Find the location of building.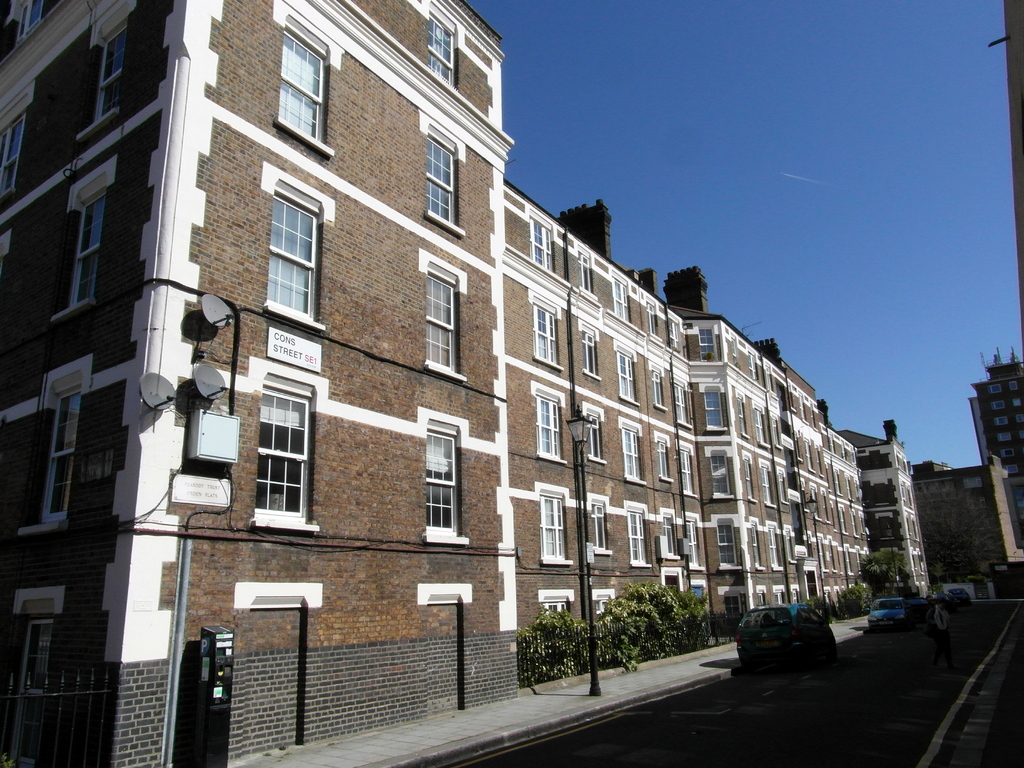
Location: 912,451,1023,581.
